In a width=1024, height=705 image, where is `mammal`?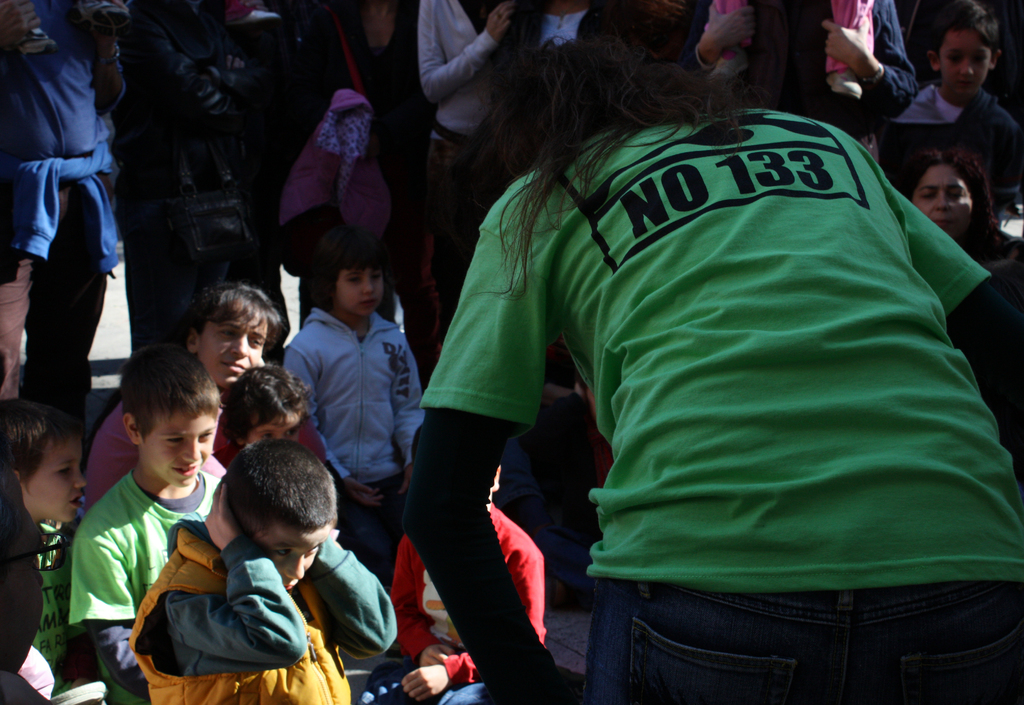
left=61, top=342, right=222, bottom=704.
